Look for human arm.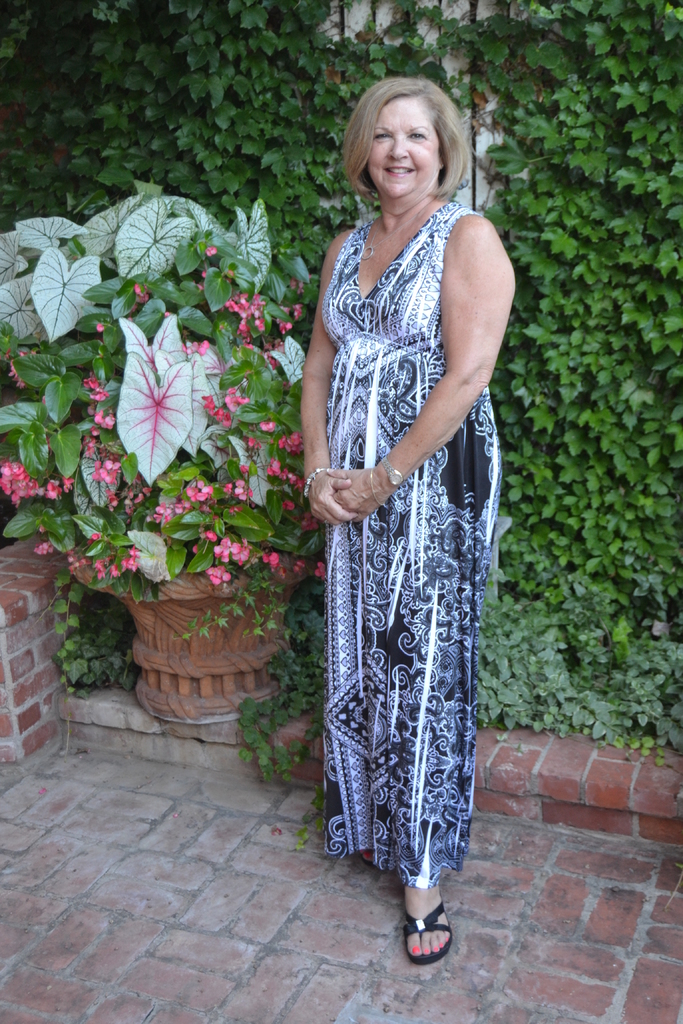
Found: rect(329, 222, 515, 520).
